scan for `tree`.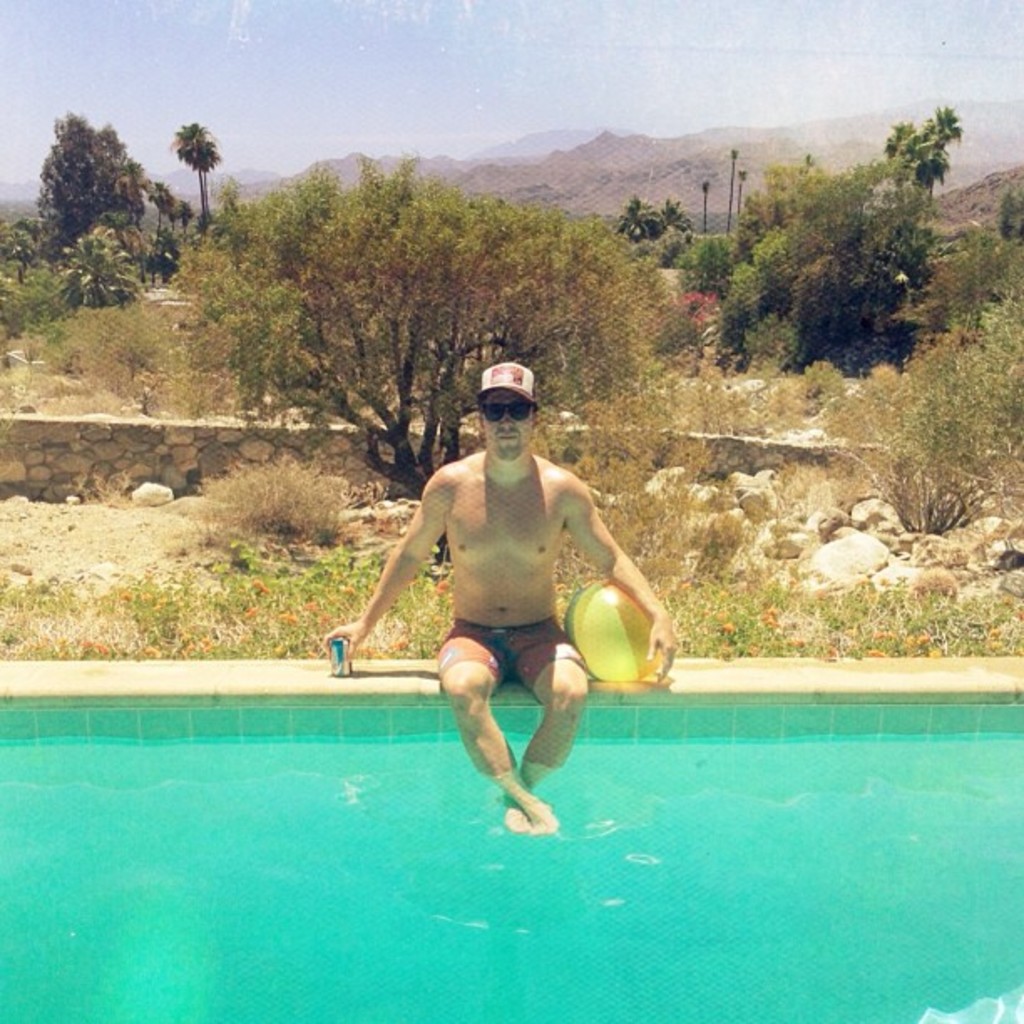
Scan result: x1=23, y1=90, x2=136, y2=293.
